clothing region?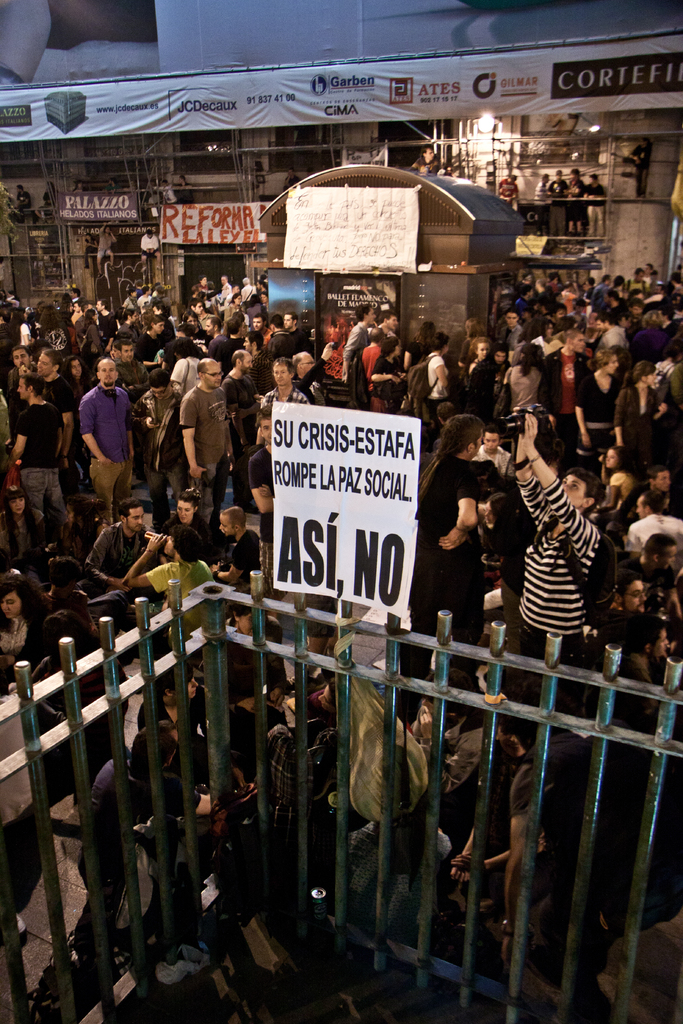
Rect(0, 274, 682, 1009)
